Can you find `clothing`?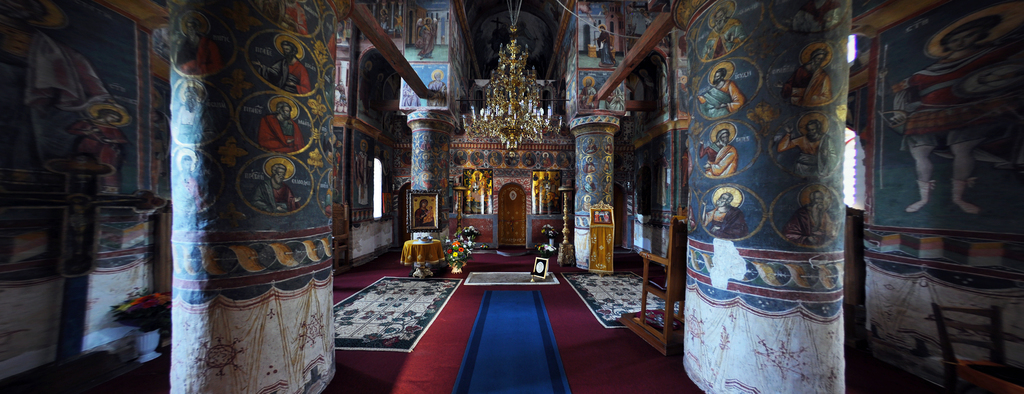
Yes, bounding box: 582/163/598/175.
